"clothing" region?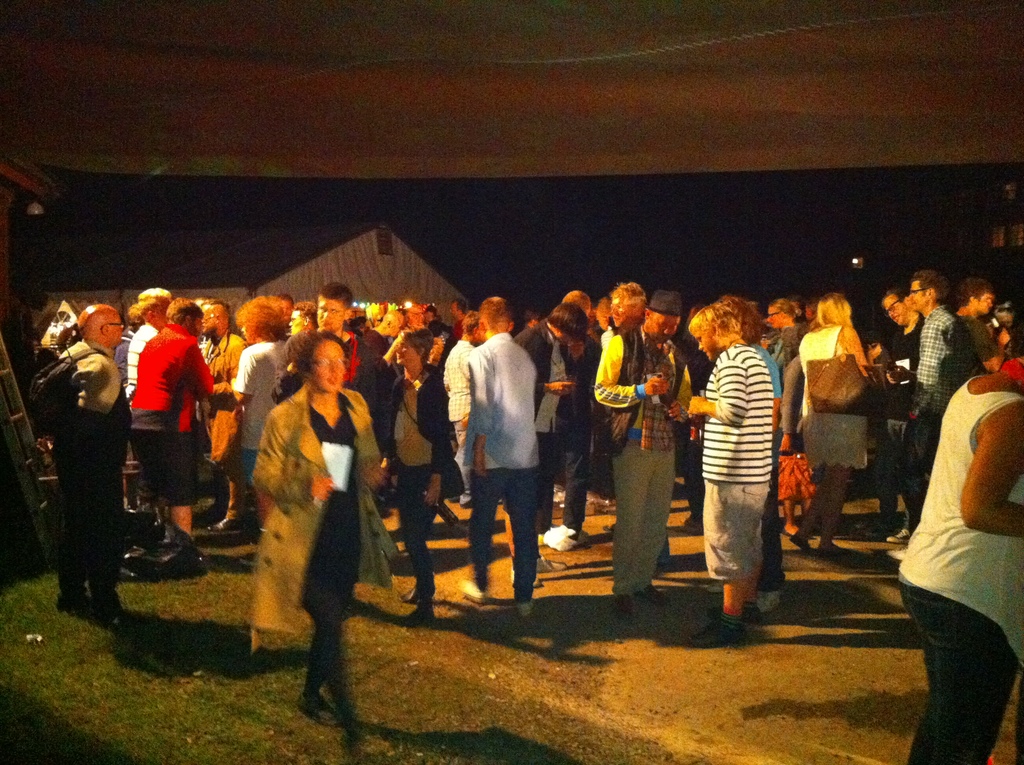
{"left": 904, "top": 309, "right": 961, "bottom": 524}
